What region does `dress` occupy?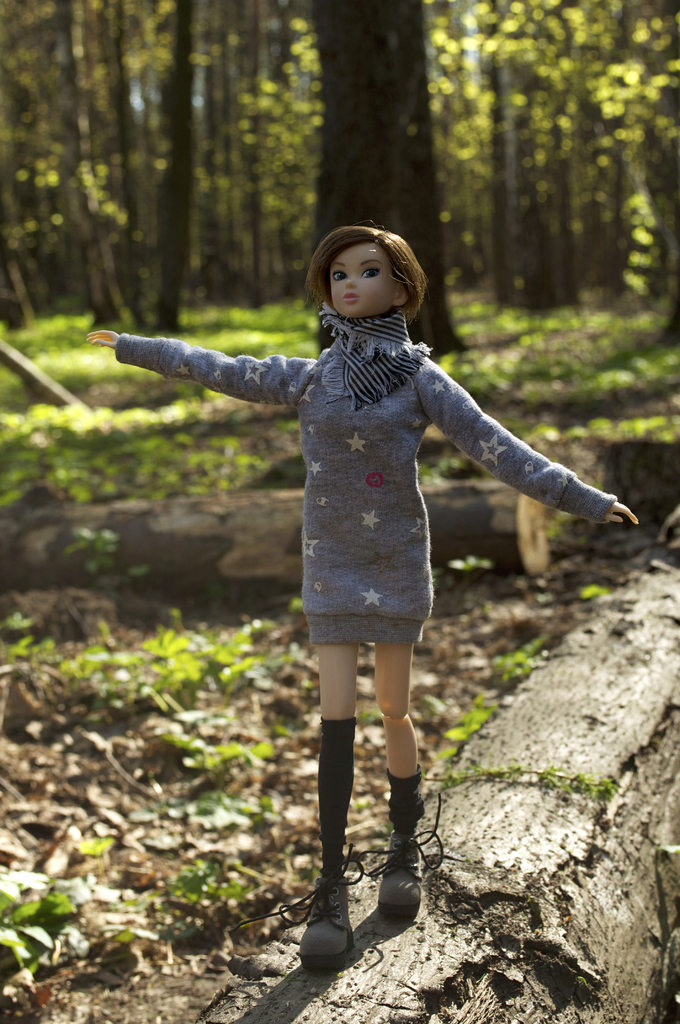
[93, 302, 617, 654].
